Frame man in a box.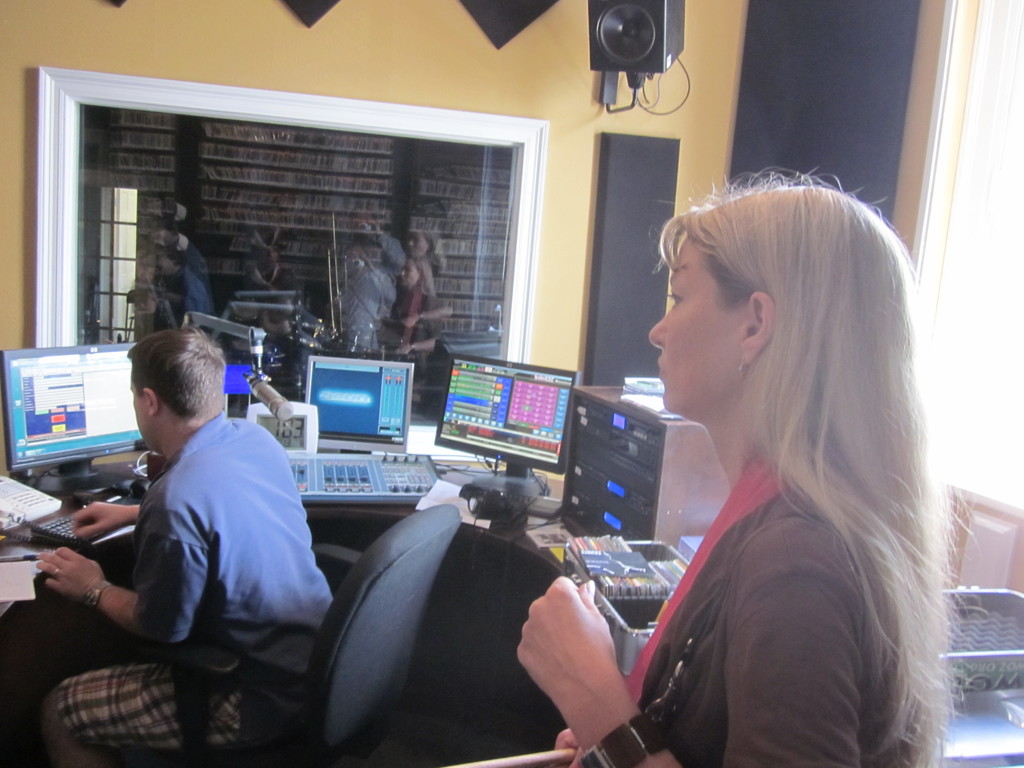
(left=36, top=311, right=335, bottom=767).
